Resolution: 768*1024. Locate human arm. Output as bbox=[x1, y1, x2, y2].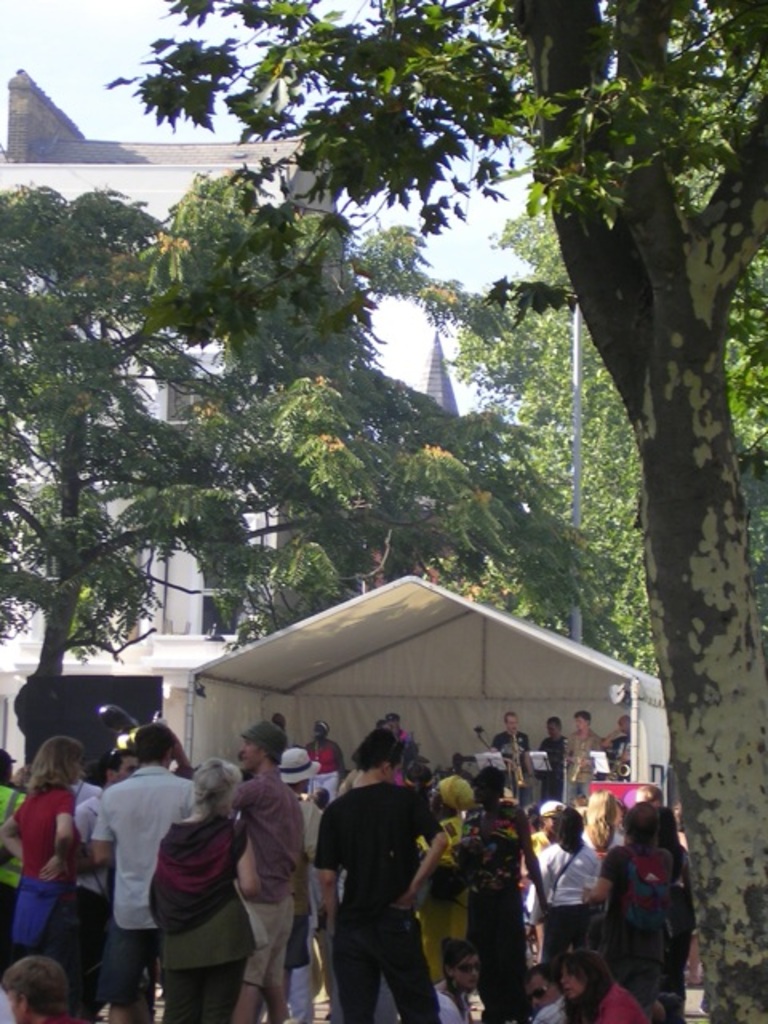
bbox=[394, 789, 453, 906].
